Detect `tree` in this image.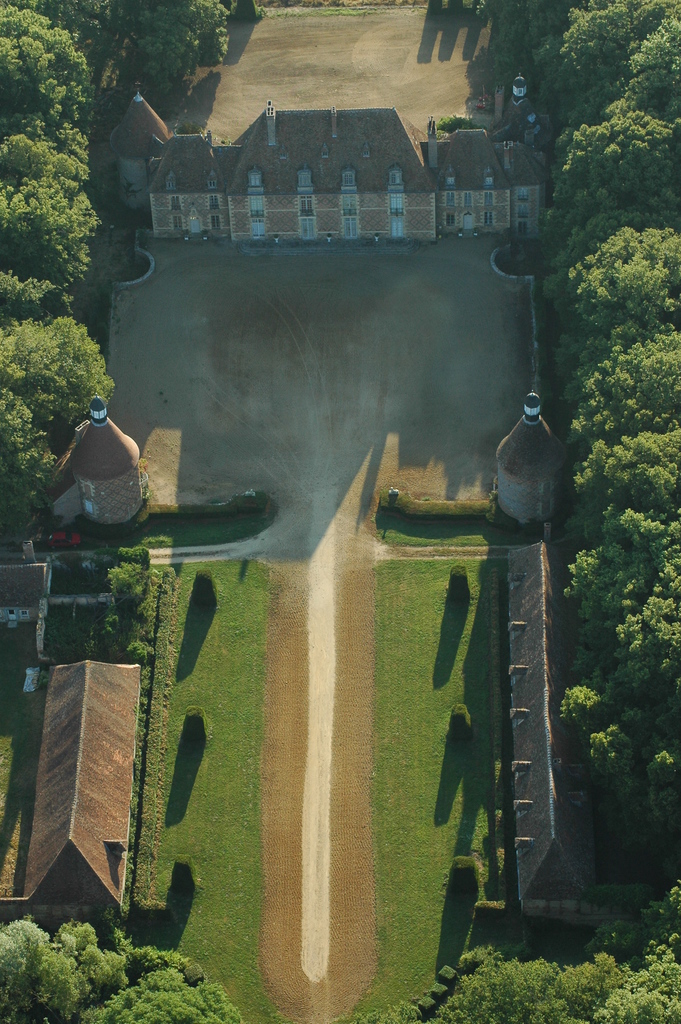
Detection: x1=557 y1=194 x2=680 y2=309.
